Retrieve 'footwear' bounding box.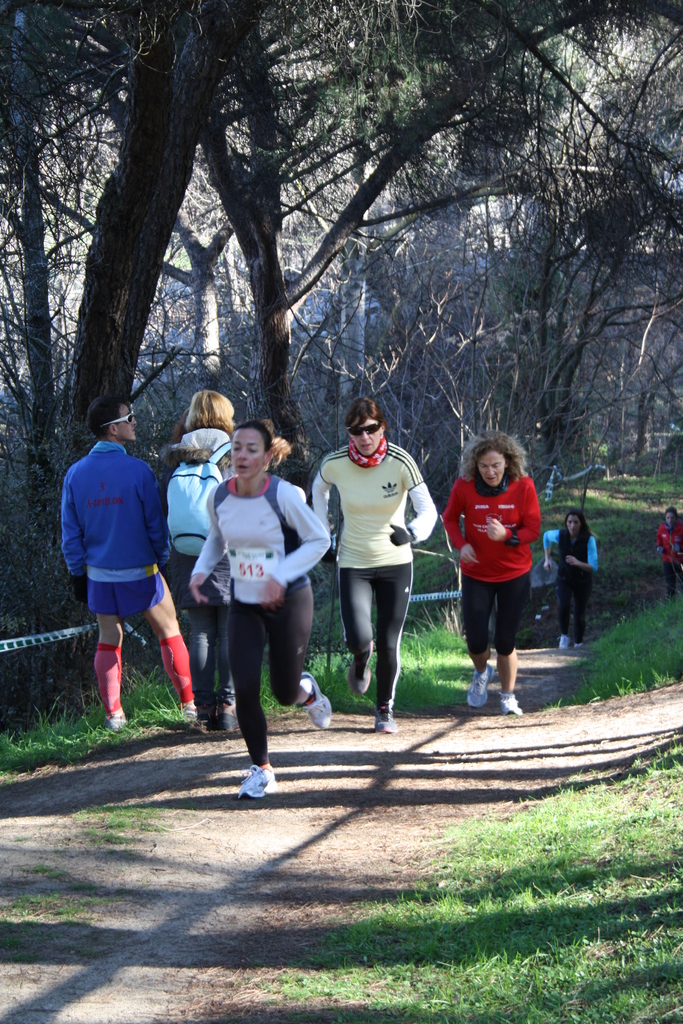
Bounding box: (370, 707, 397, 732).
